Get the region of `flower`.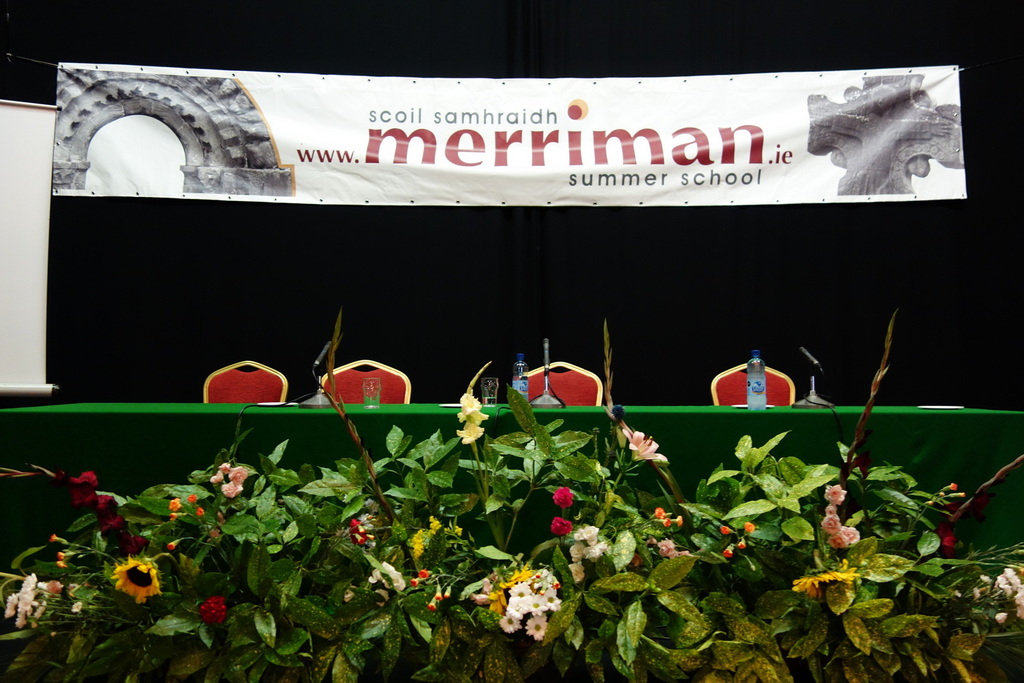
[567,522,608,561].
